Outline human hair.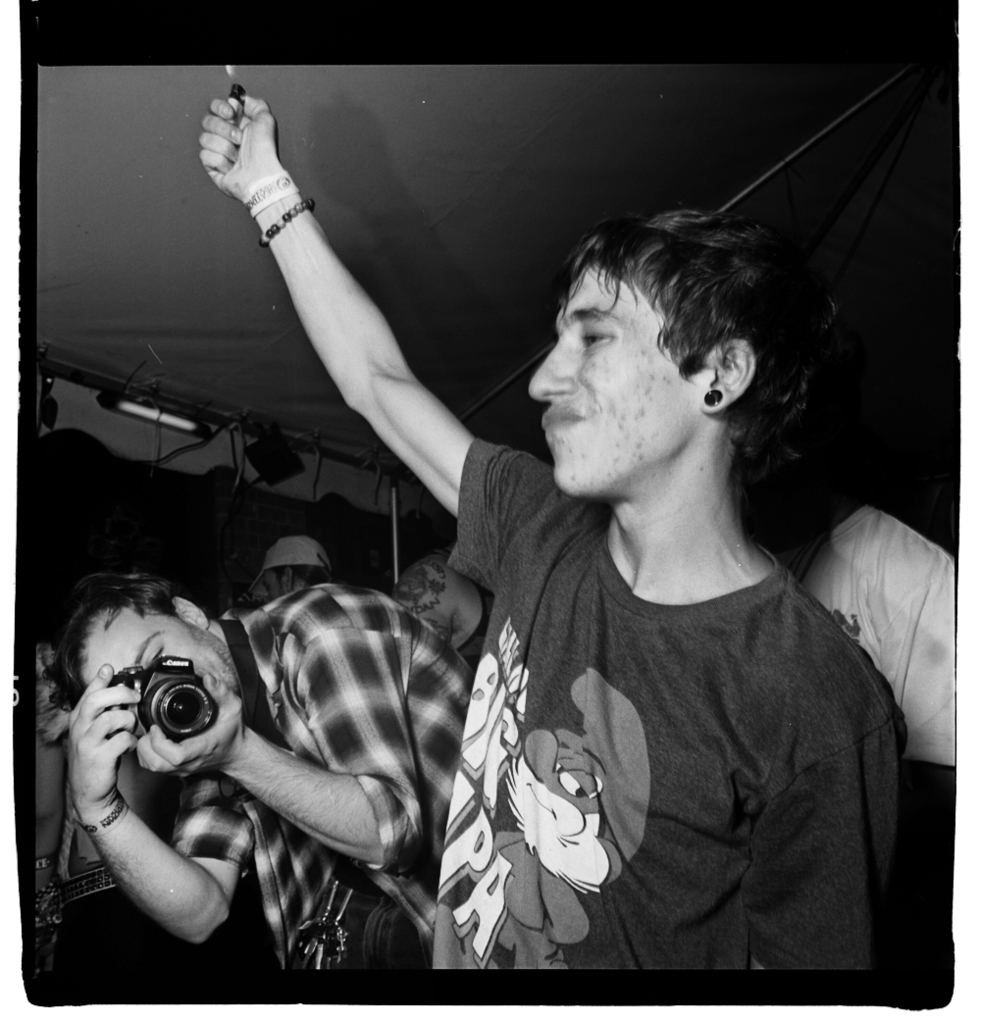
Outline: Rect(533, 202, 828, 484).
